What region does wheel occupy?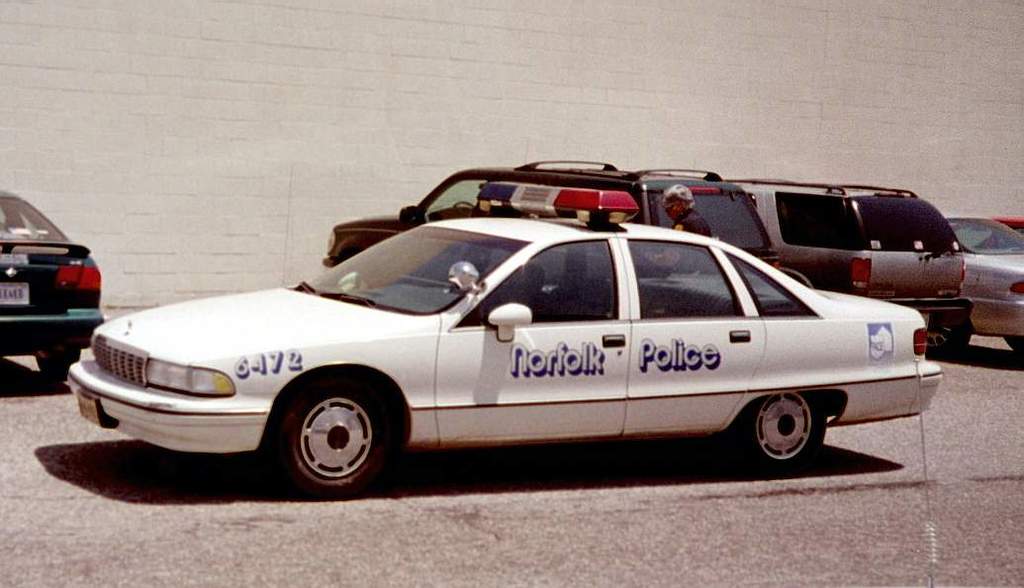
bbox=[32, 345, 84, 388].
